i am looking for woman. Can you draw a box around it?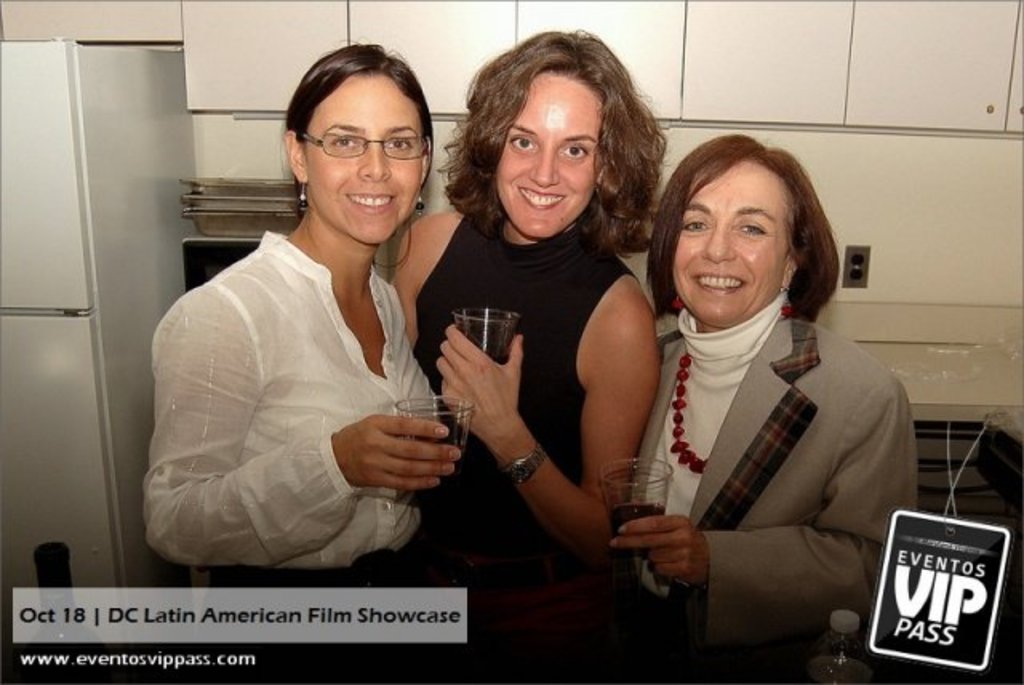
Sure, the bounding box is rect(605, 110, 910, 667).
